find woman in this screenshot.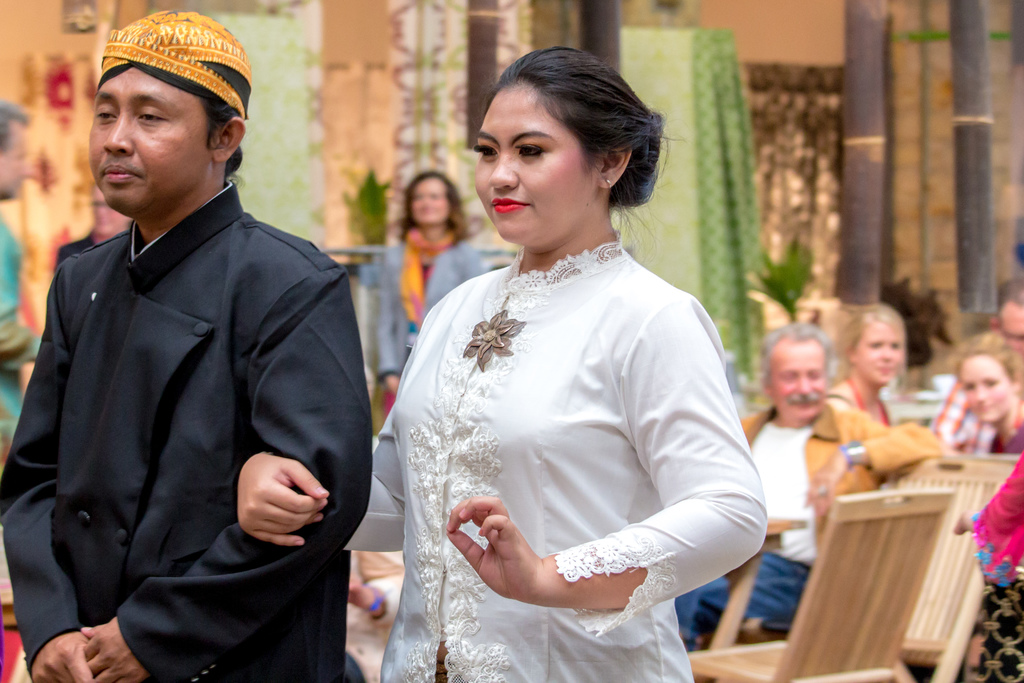
The bounding box for woman is {"x1": 357, "y1": 175, "x2": 492, "y2": 424}.
